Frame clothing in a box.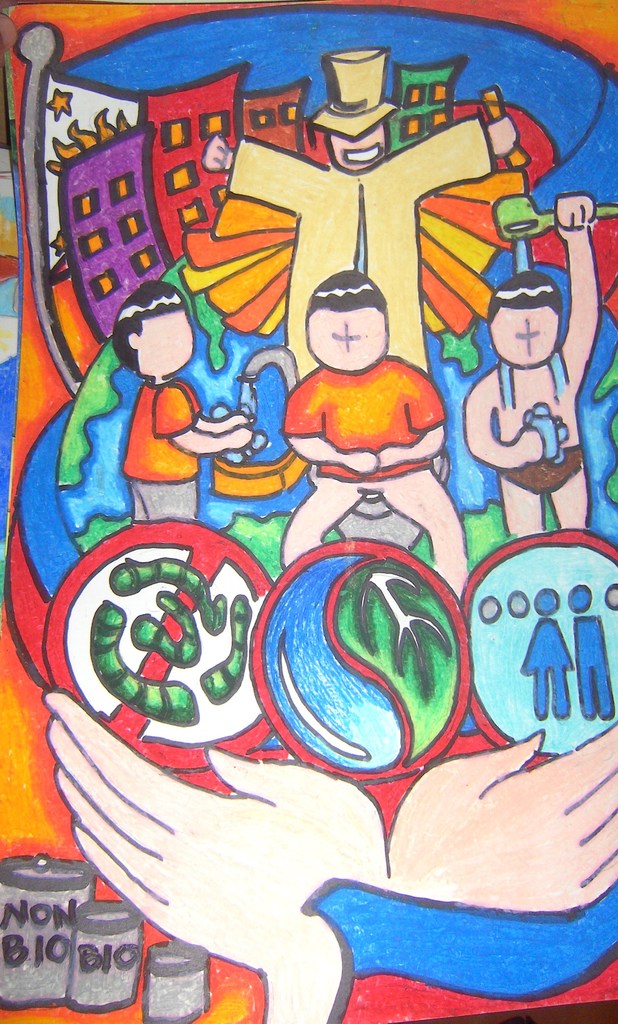
region(501, 449, 585, 497).
